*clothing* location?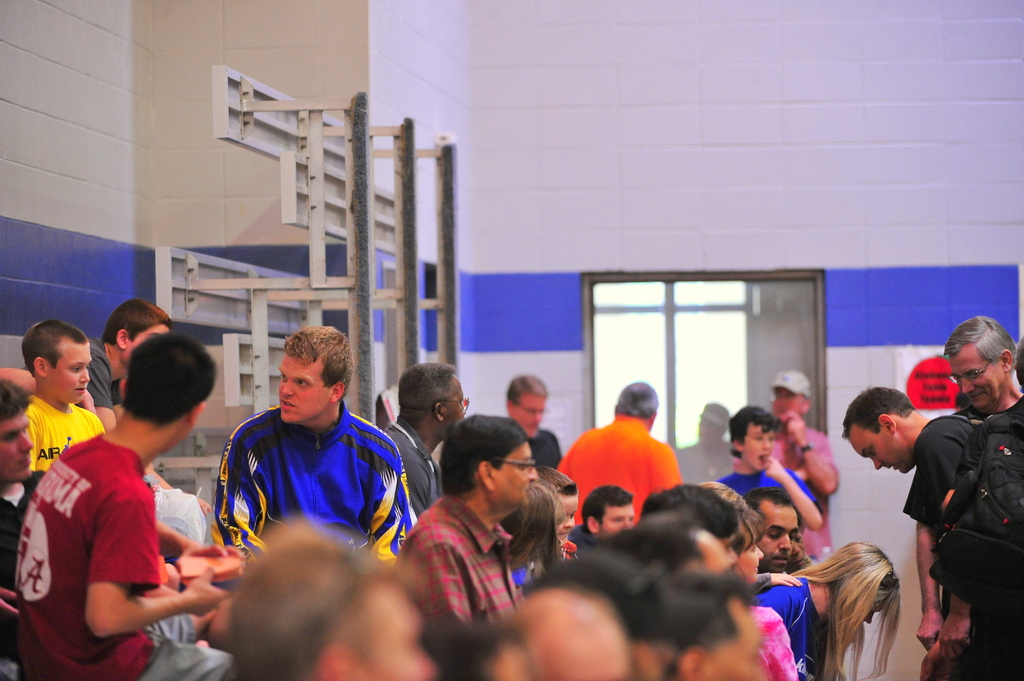
rect(527, 431, 561, 460)
